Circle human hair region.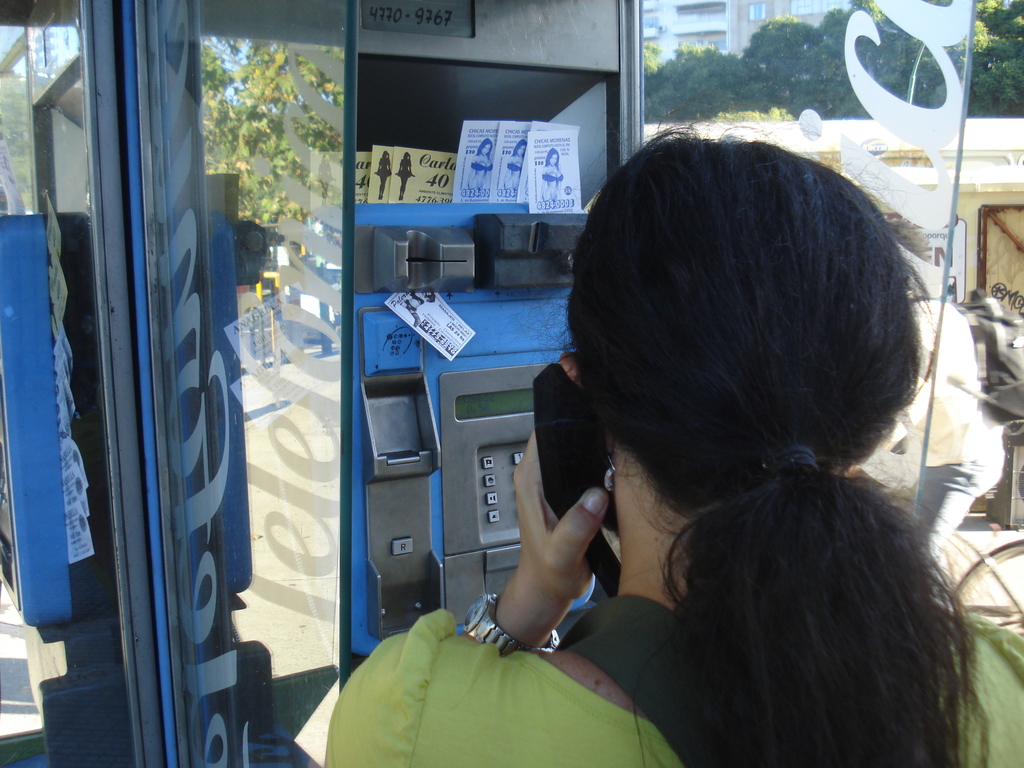
Region: BBox(589, 103, 985, 740).
